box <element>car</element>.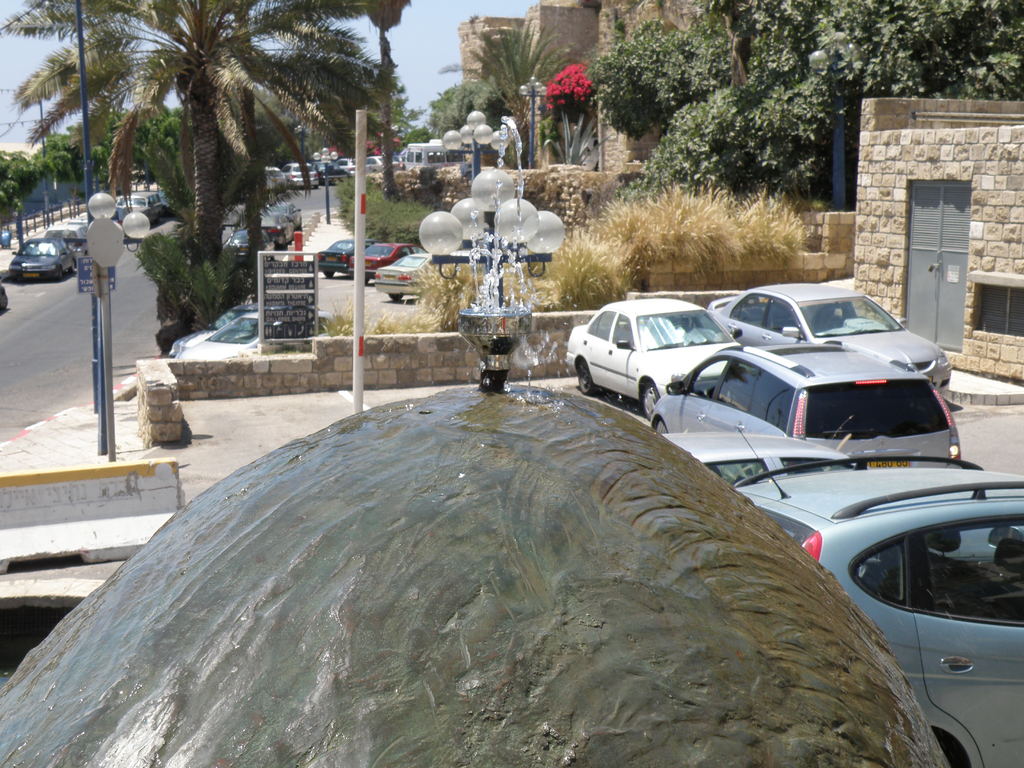
locate(701, 275, 954, 396).
